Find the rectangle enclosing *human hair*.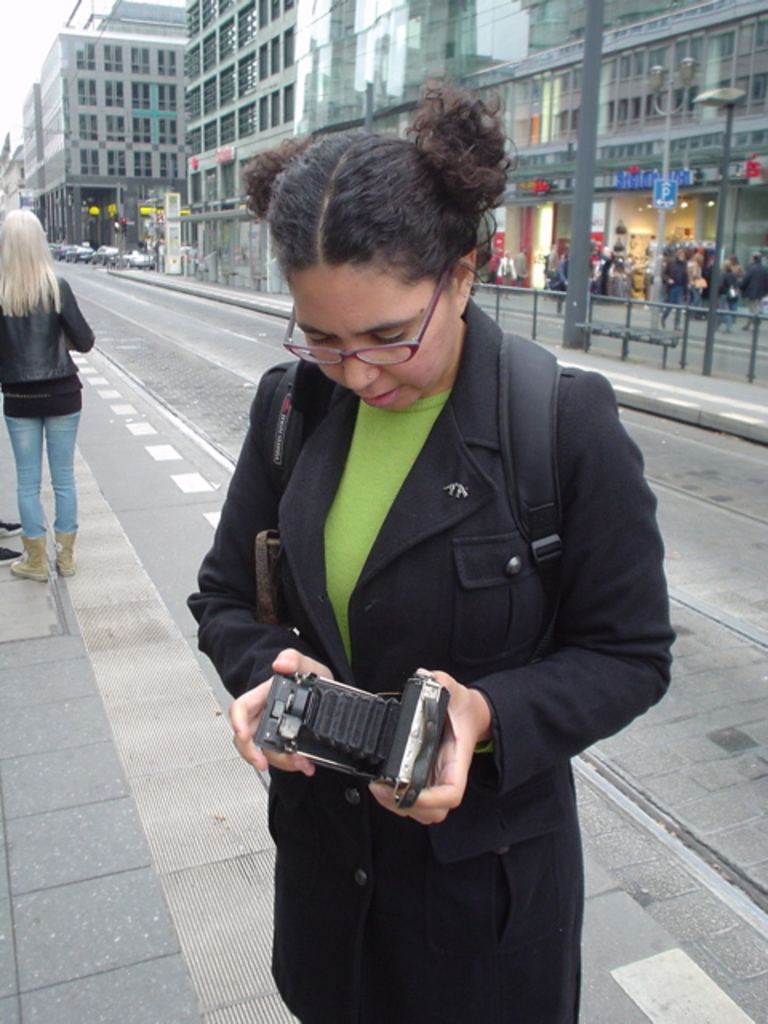
(x1=259, y1=83, x2=528, y2=360).
